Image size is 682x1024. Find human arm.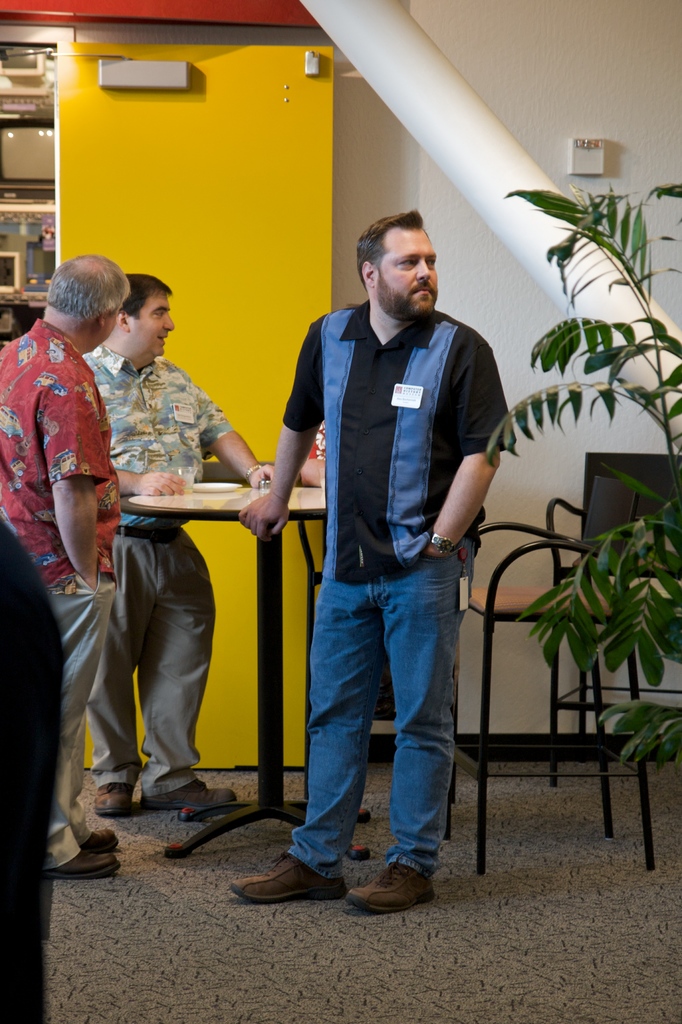
(x1=118, y1=450, x2=190, y2=518).
